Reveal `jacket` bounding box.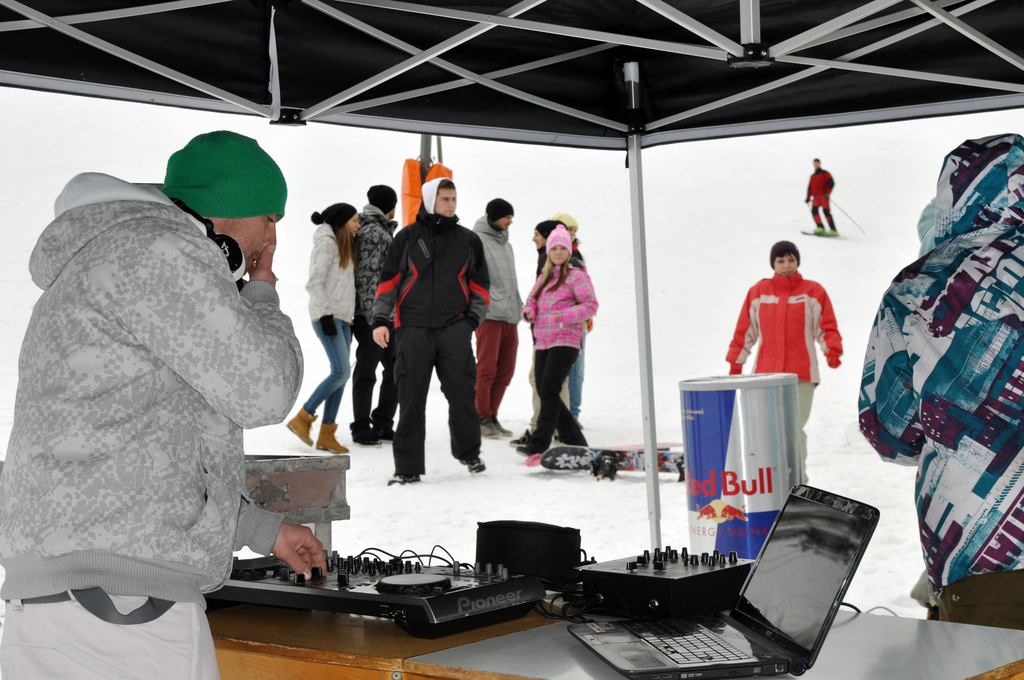
Revealed: select_region(721, 273, 856, 479).
